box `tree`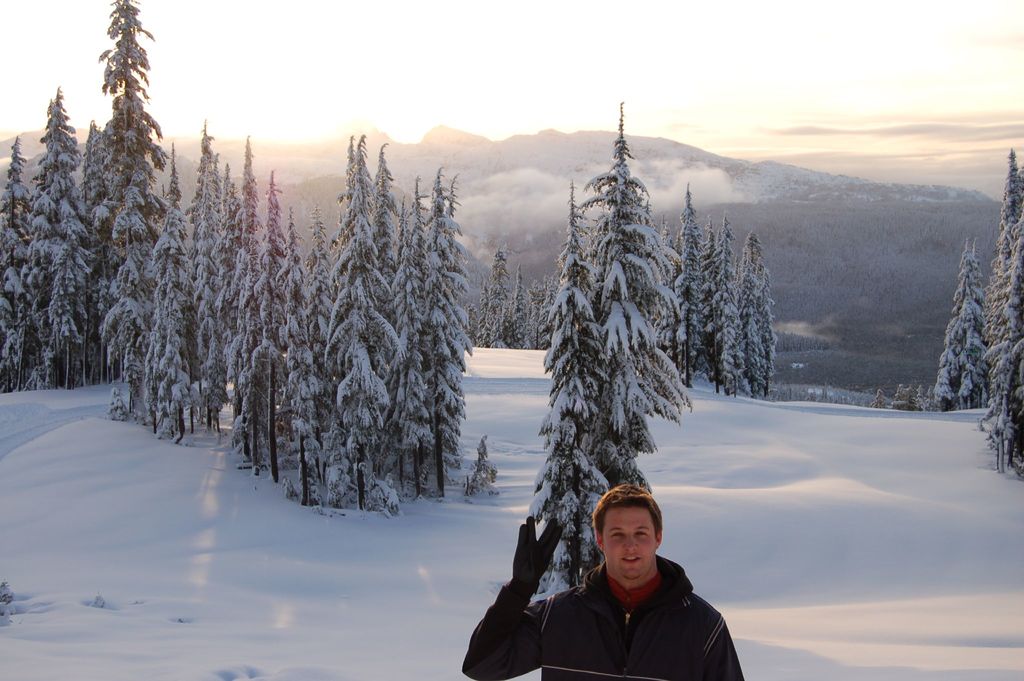
(981, 149, 1023, 468)
